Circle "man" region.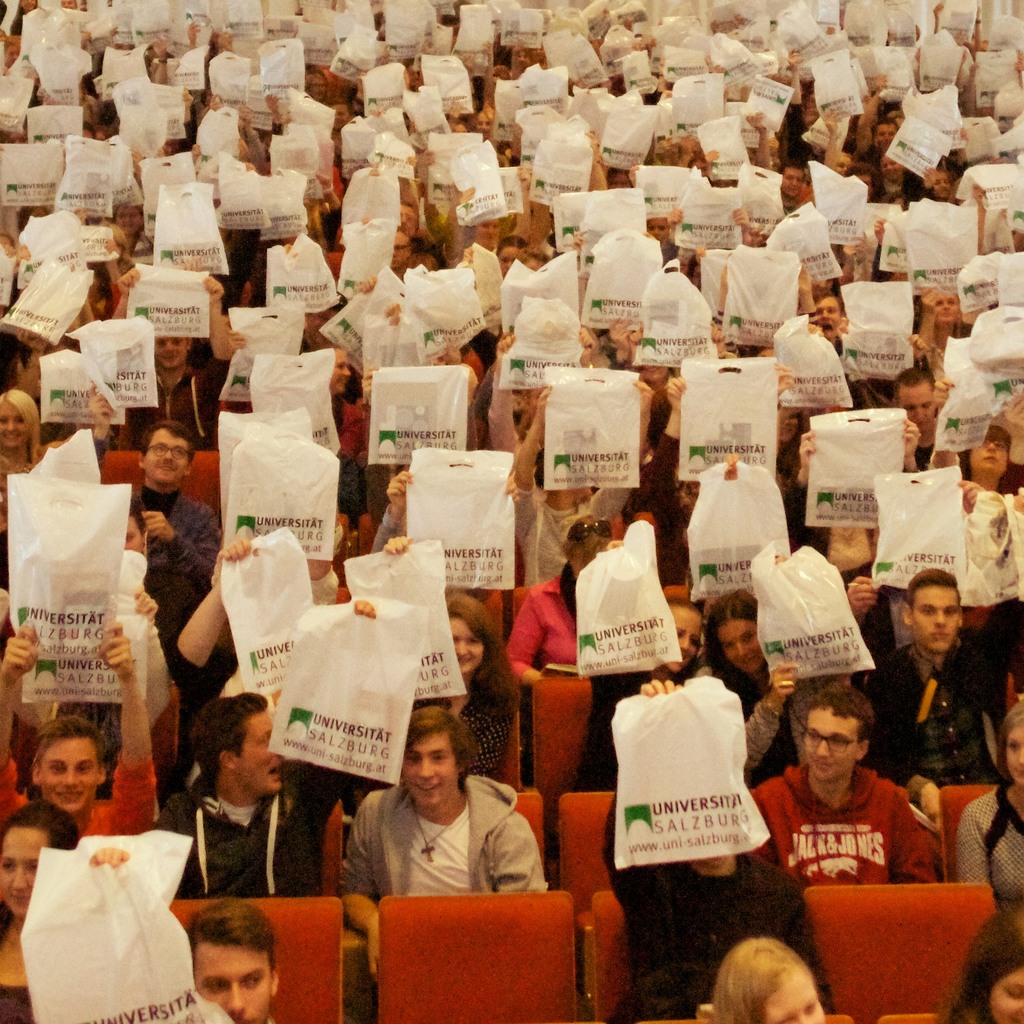
Region: [94, 269, 230, 453].
